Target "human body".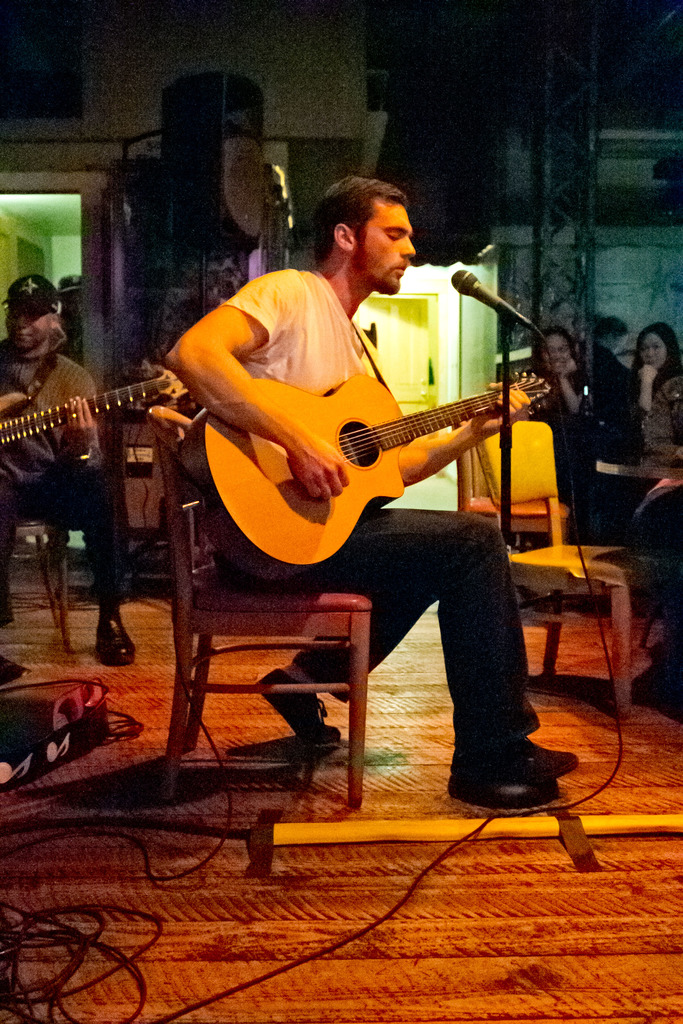
Target region: BBox(0, 277, 135, 669).
